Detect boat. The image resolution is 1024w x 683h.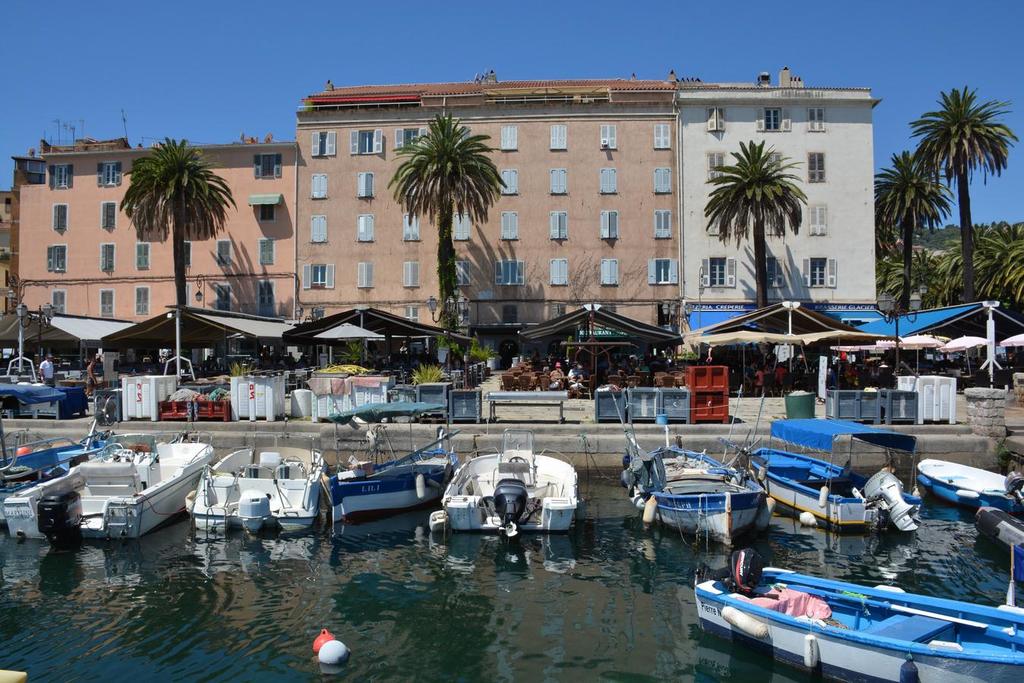
BBox(0, 415, 125, 527).
